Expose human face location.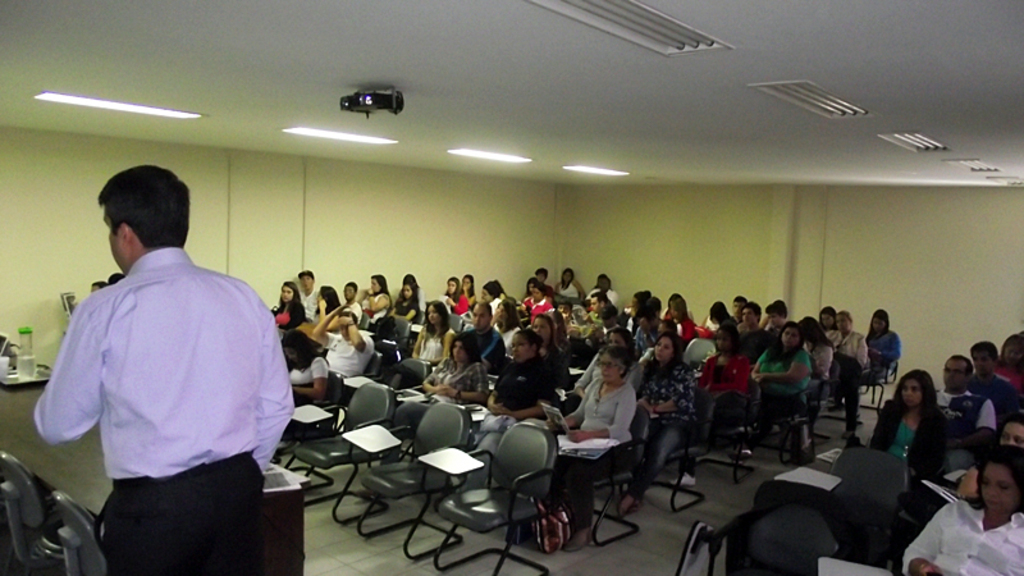
Exposed at locate(980, 461, 1019, 520).
